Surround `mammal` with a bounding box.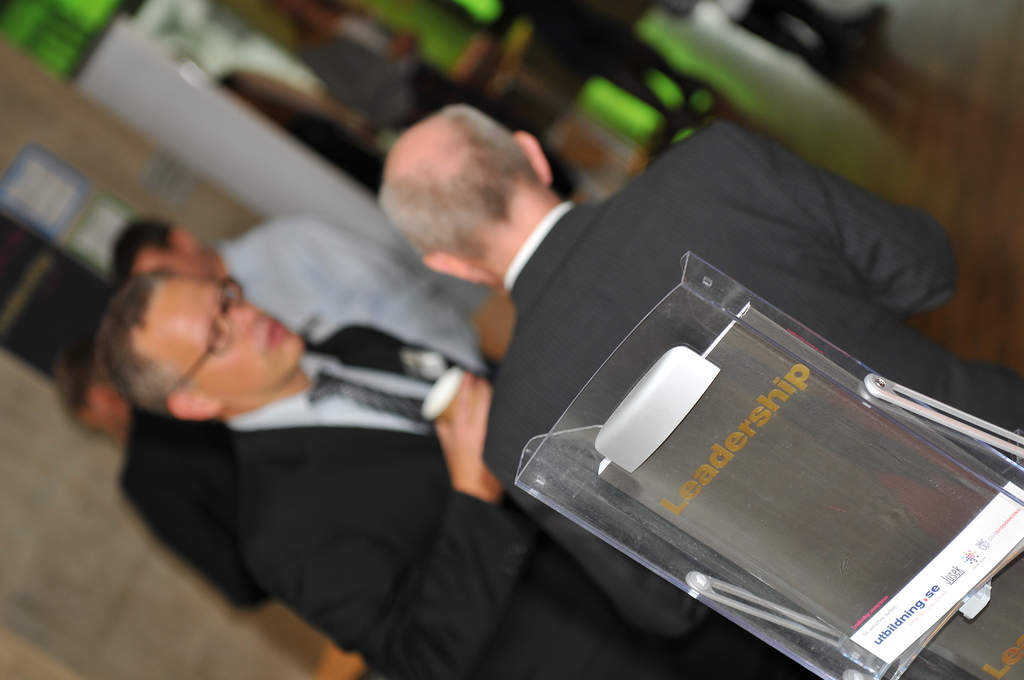
Rect(97, 264, 816, 678).
